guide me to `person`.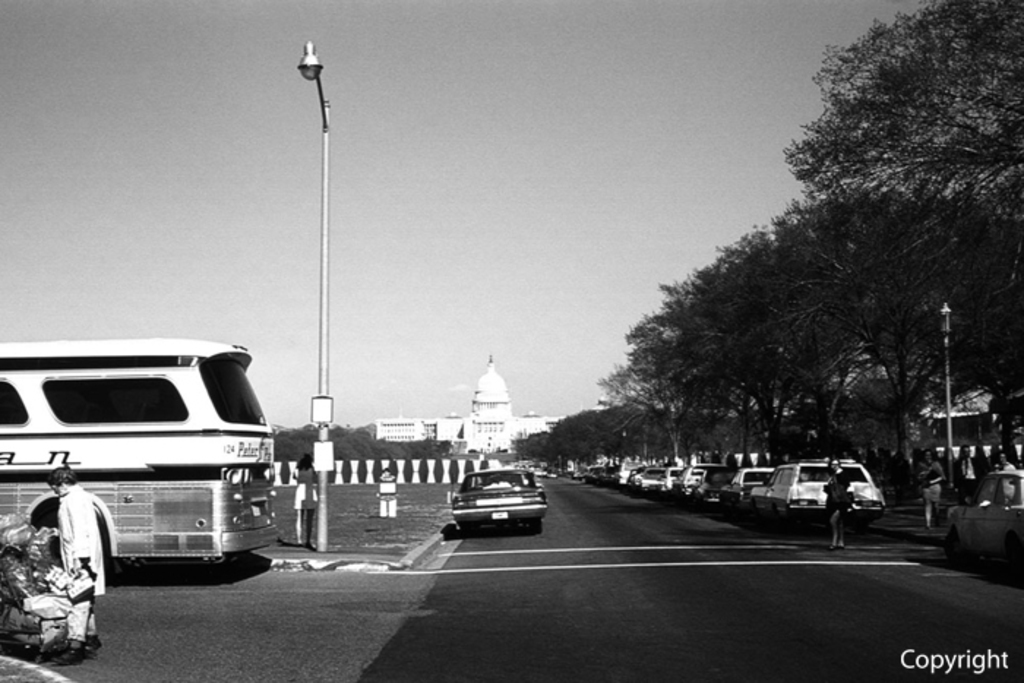
Guidance: Rect(993, 452, 1011, 503).
